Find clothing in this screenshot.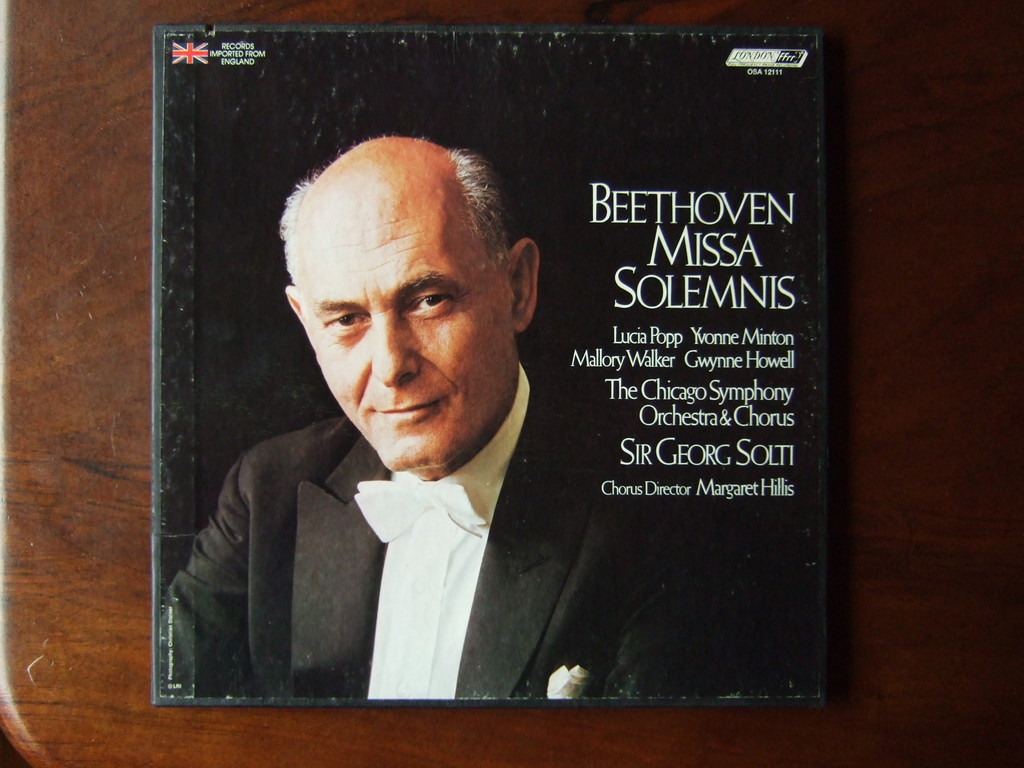
The bounding box for clothing is left=163, top=413, right=676, bottom=696.
